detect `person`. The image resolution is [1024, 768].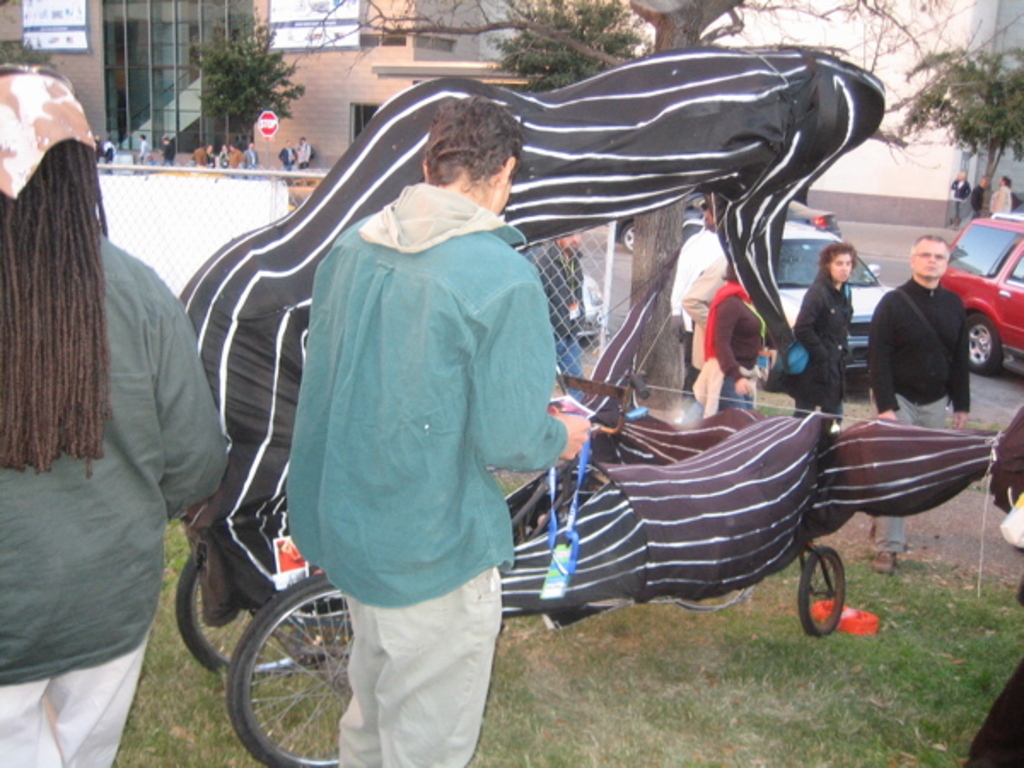
<box>667,205,732,398</box>.
